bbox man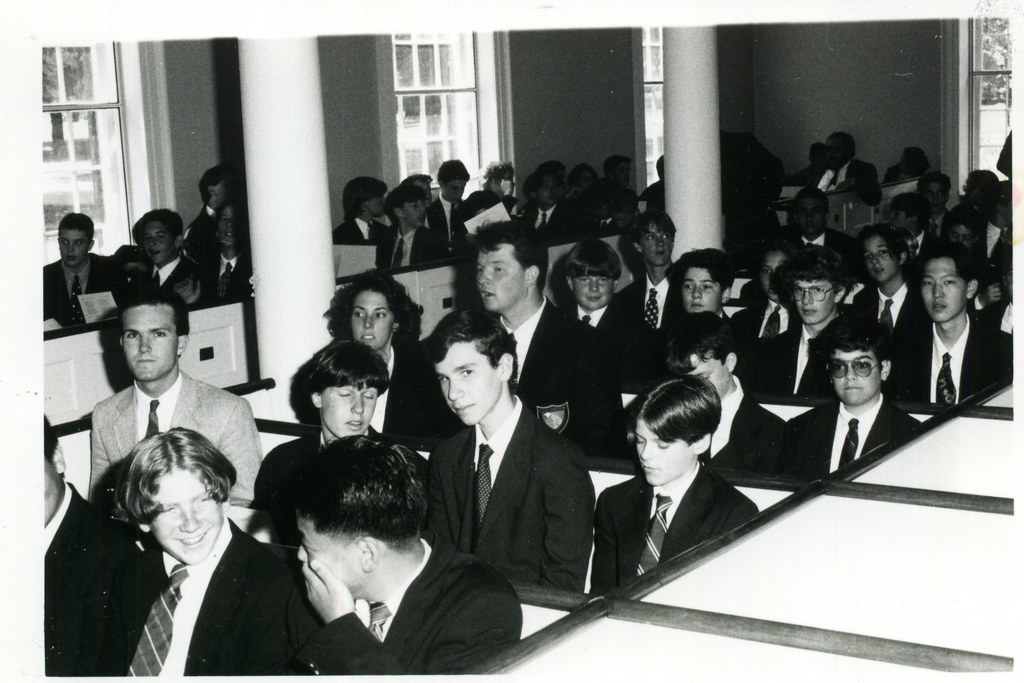
82 284 263 506
